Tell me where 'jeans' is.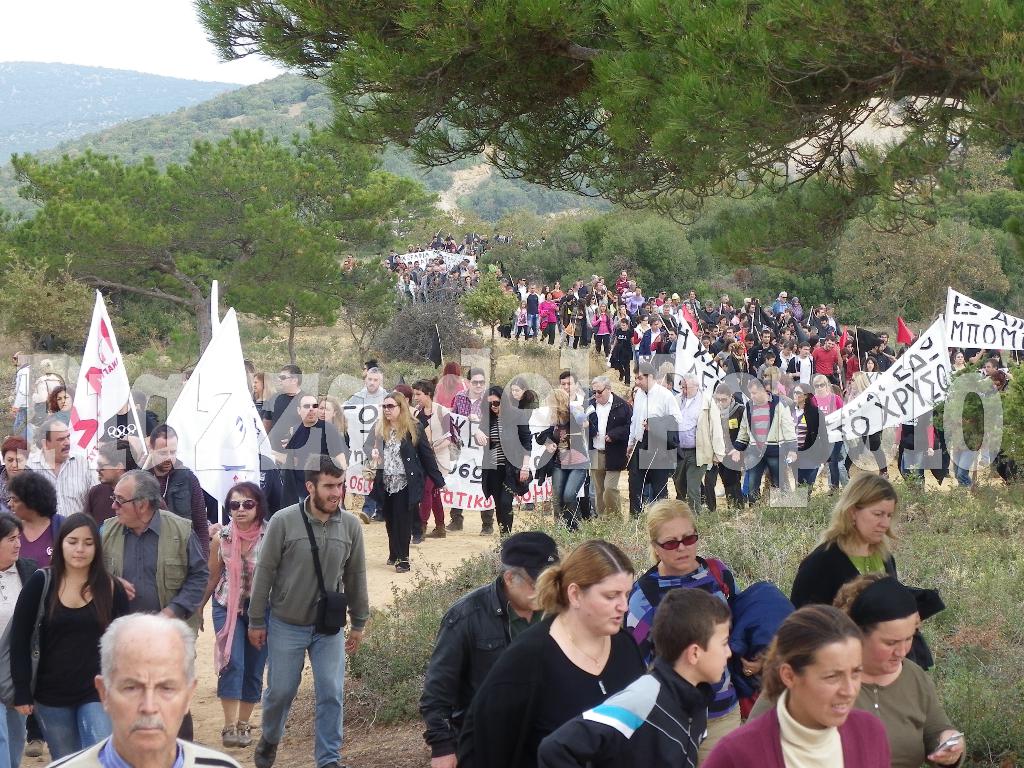
'jeans' is at 212 596 265 707.
